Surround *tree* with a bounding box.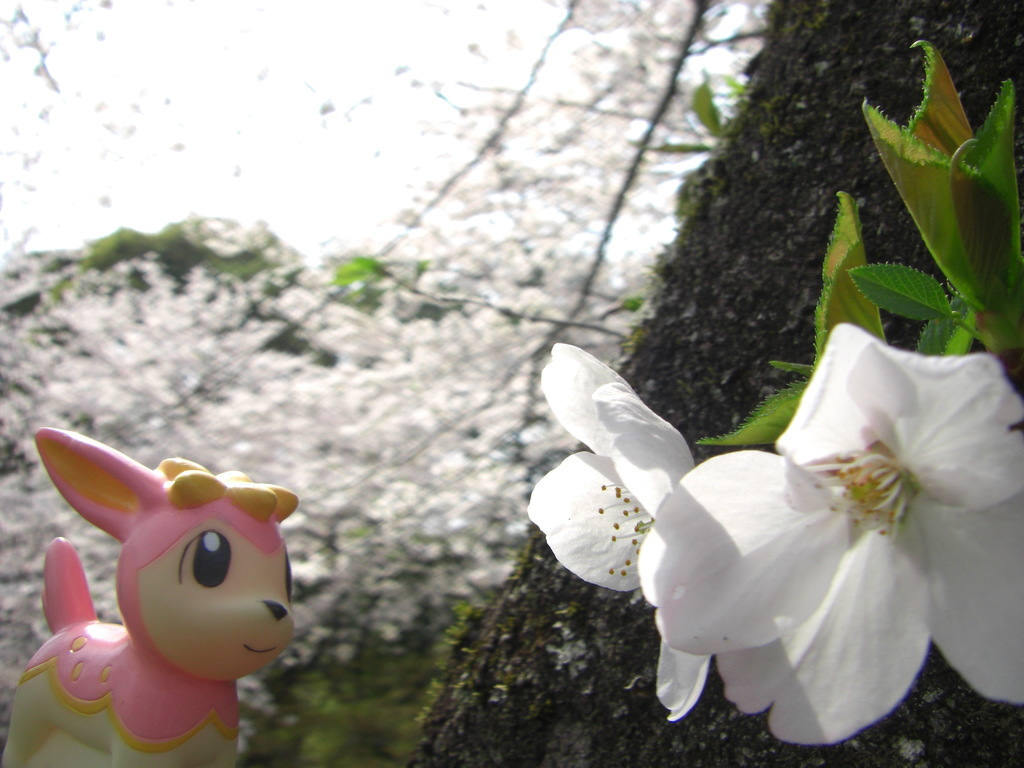
pyautogui.locateOnScreen(409, 0, 1023, 767).
